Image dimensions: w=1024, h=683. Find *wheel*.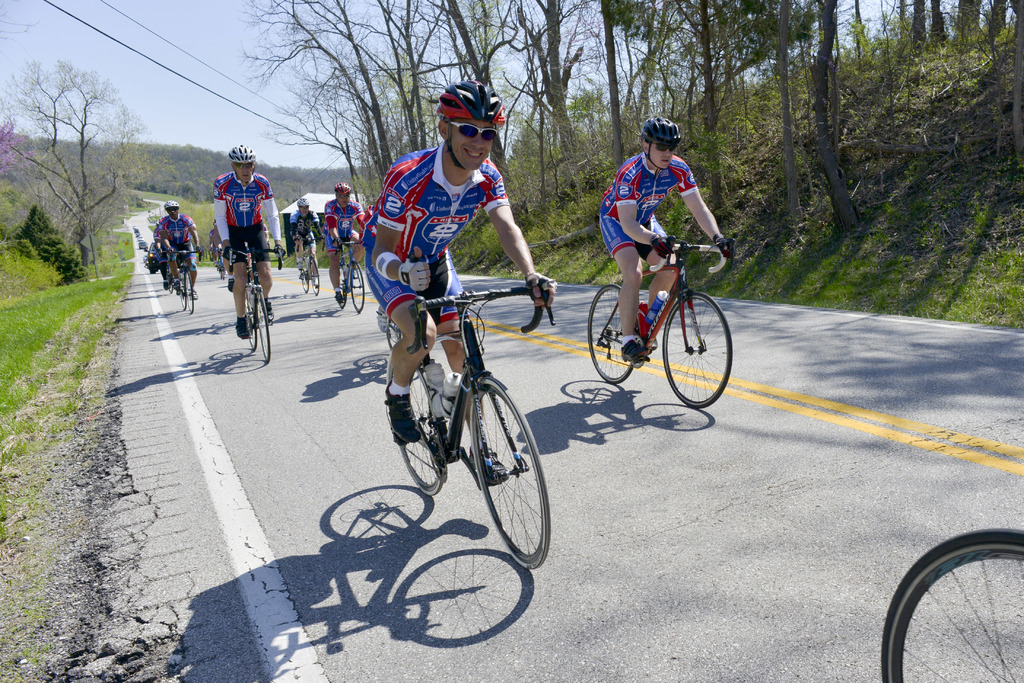
detection(221, 264, 226, 283).
